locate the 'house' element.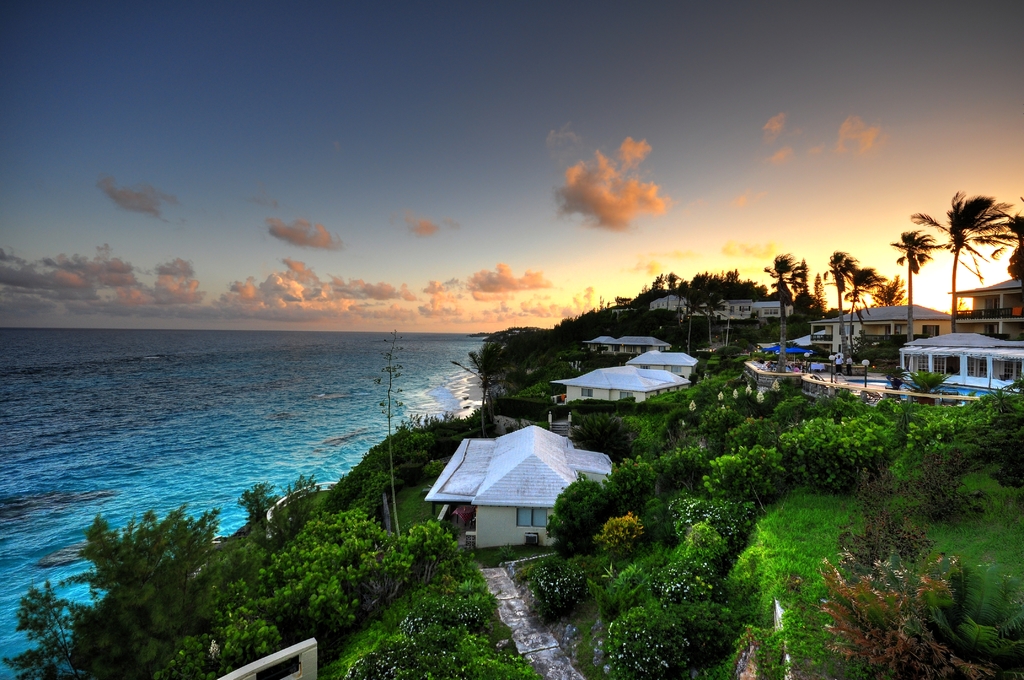
Element bbox: locate(546, 360, 694, 416).
